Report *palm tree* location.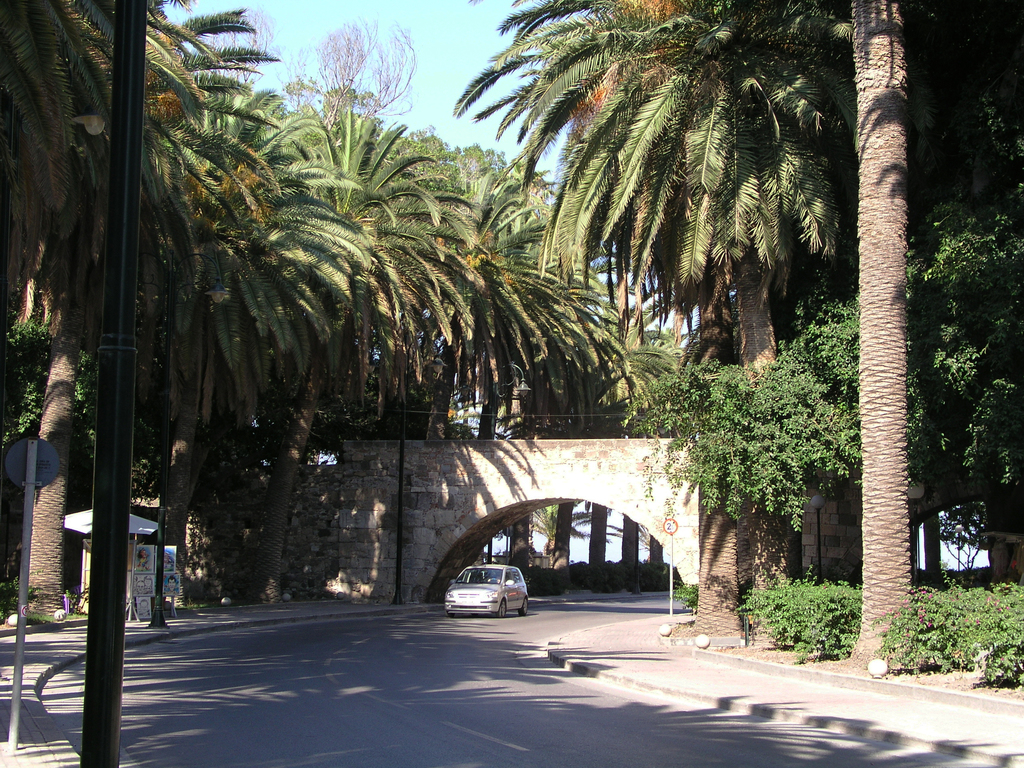
Report: detection(269, 105, 452, 614).
